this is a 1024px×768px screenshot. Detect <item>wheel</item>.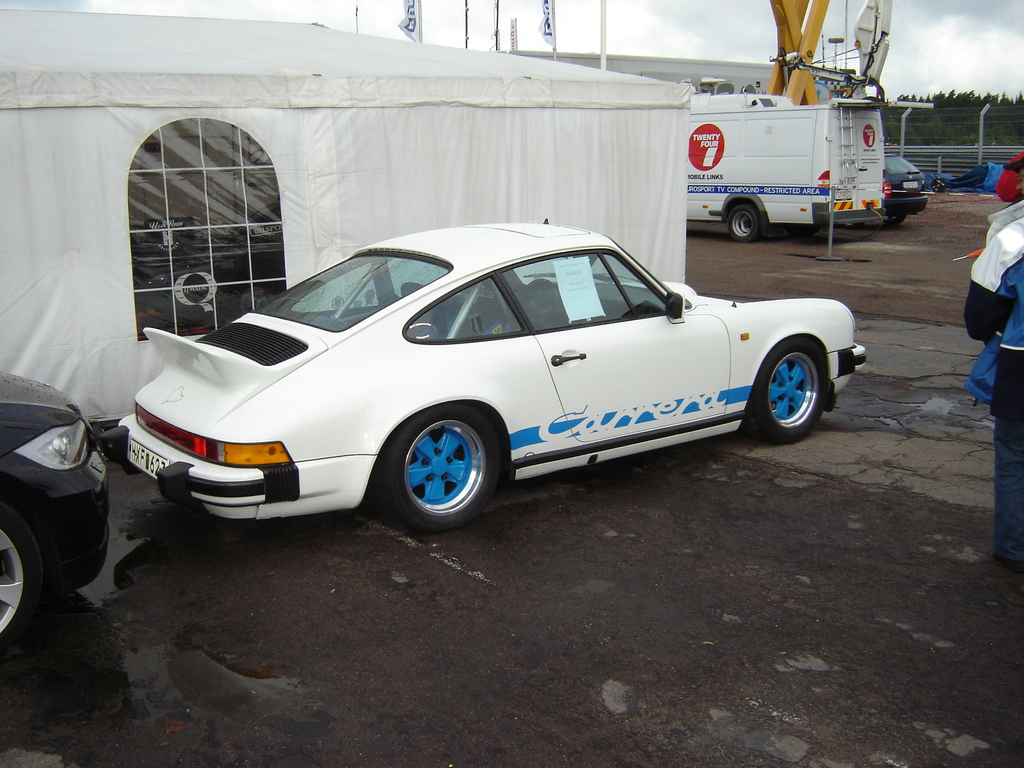
l=0, t=500, r=46, b=655.
